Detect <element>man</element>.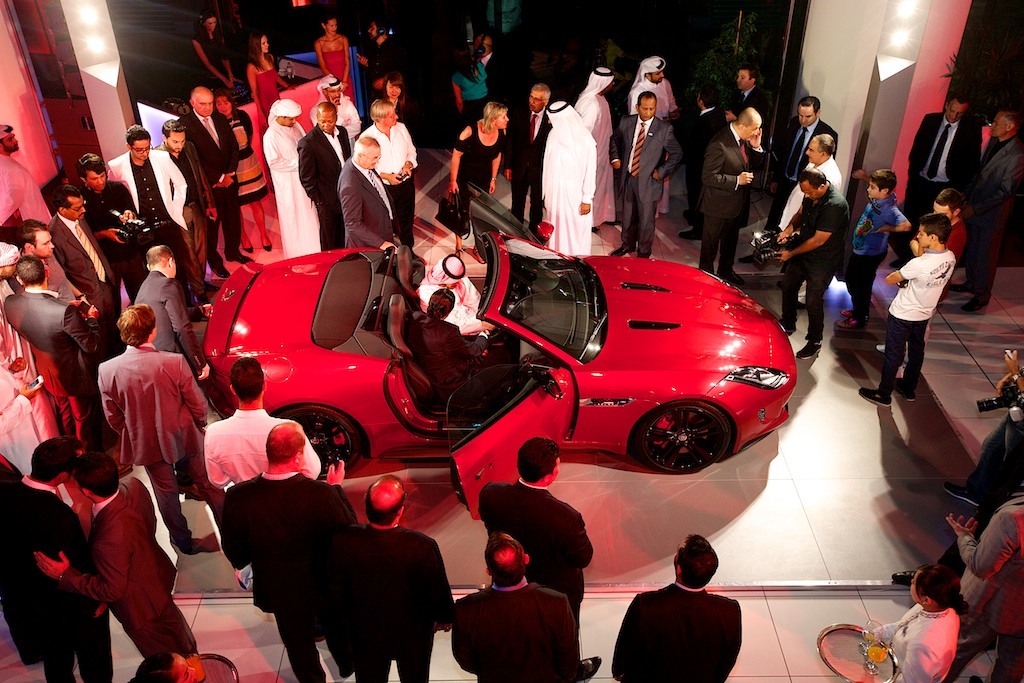
Detected at [left=949, top=102, right=1023, bottom=308].
